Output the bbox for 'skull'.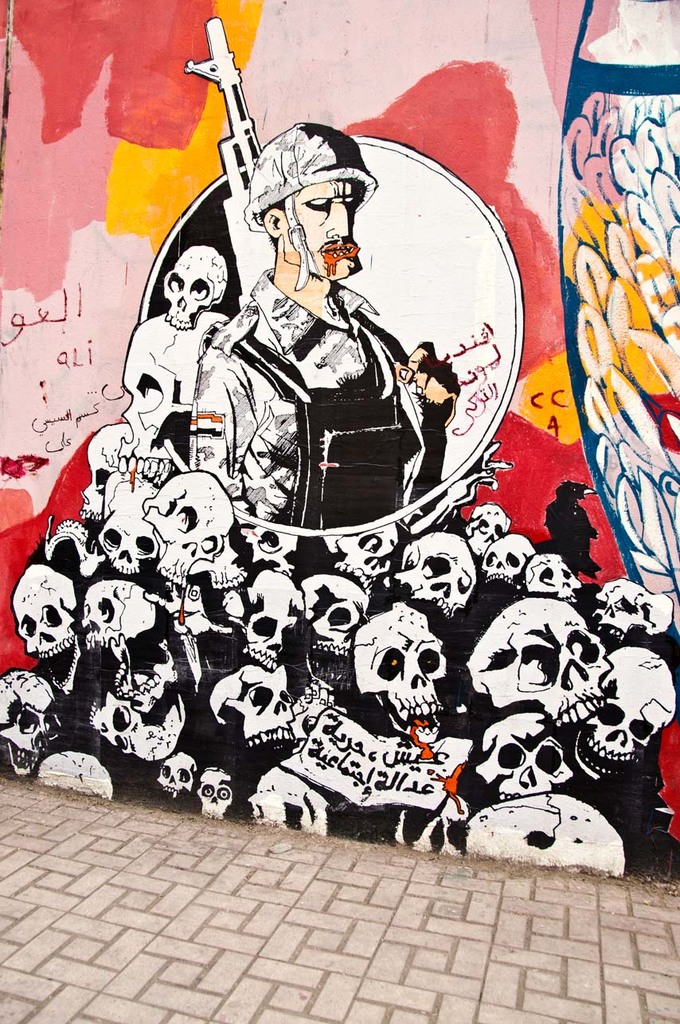
x1=467, y1=506, x2=509, y2=565.
